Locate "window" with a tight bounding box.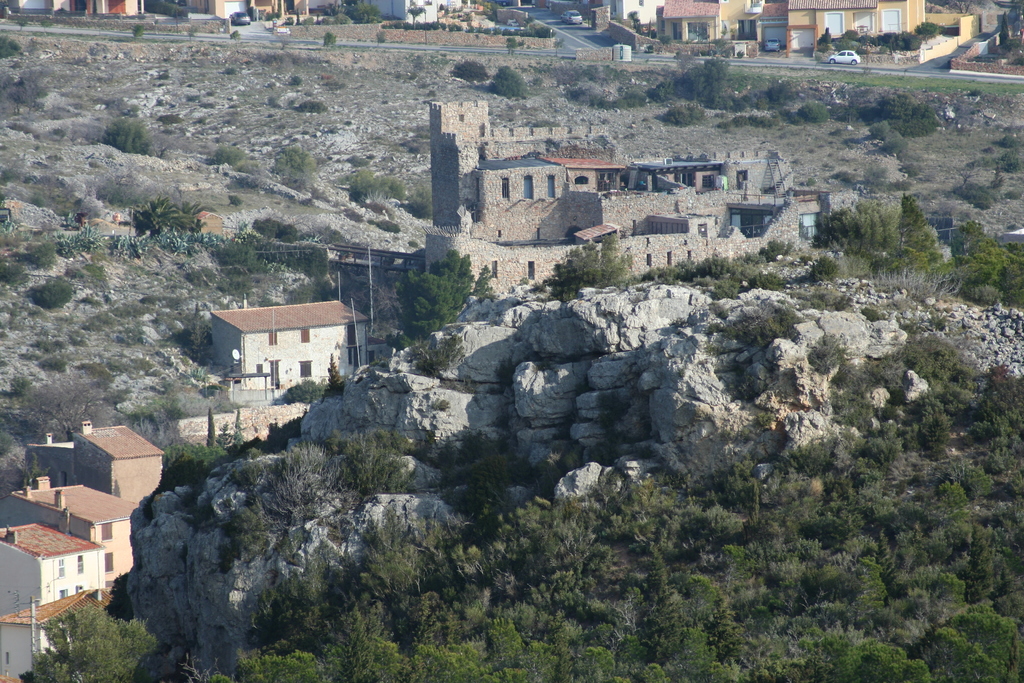
bbox=[101, 524, 109, 543].
